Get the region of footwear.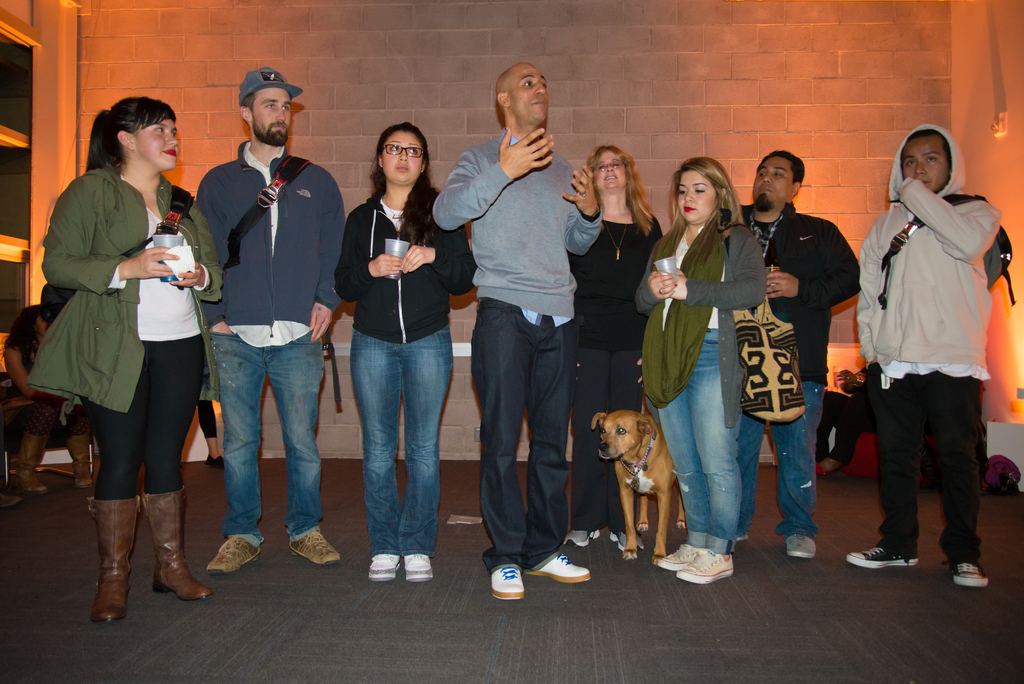
select_region(204, 539, 261, 578).
